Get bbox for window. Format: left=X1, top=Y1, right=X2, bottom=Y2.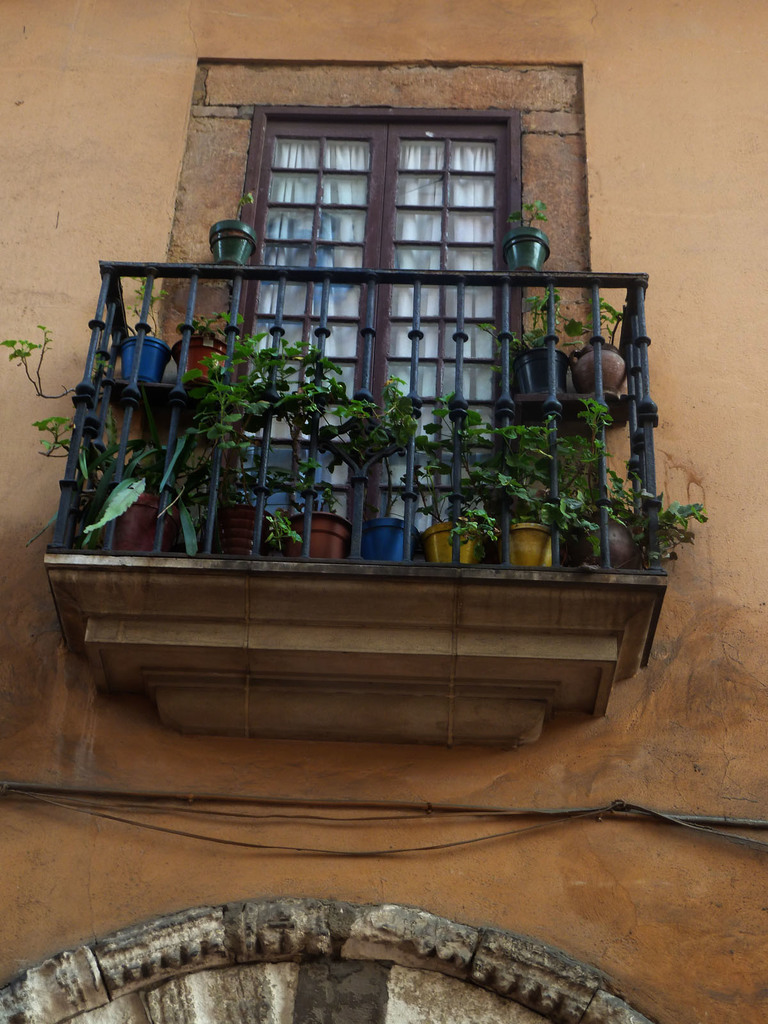
left=248, top=97, right=508, bottom=559.
